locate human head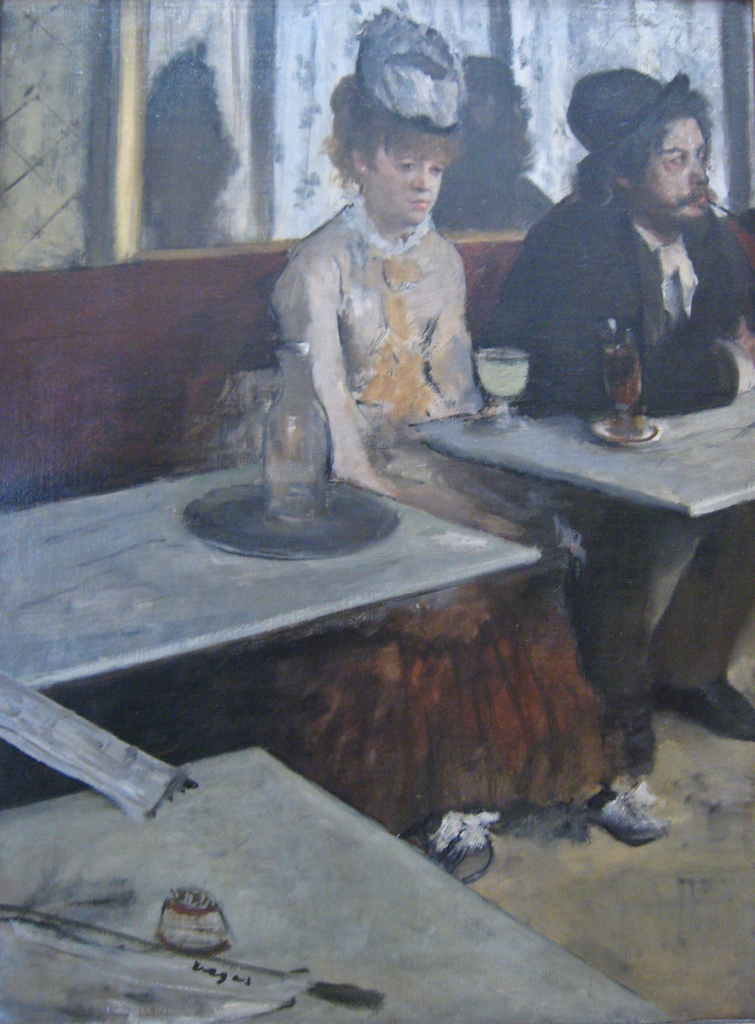
(330,97,454,228)
